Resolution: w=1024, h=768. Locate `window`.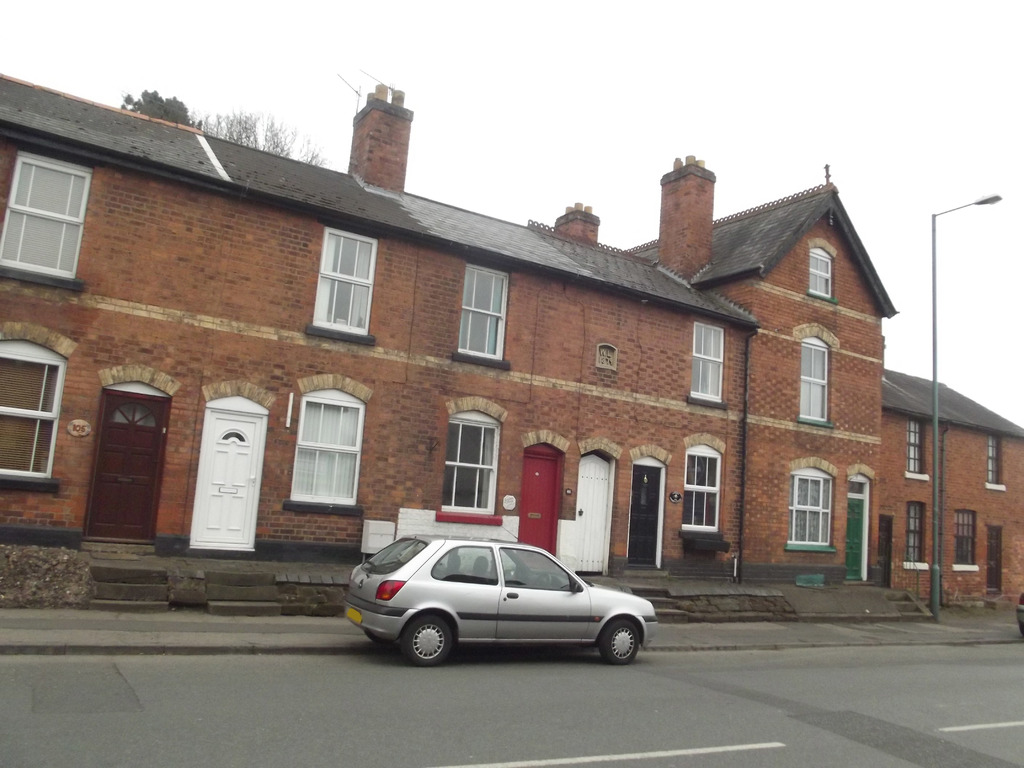
986:431:1006:492.
